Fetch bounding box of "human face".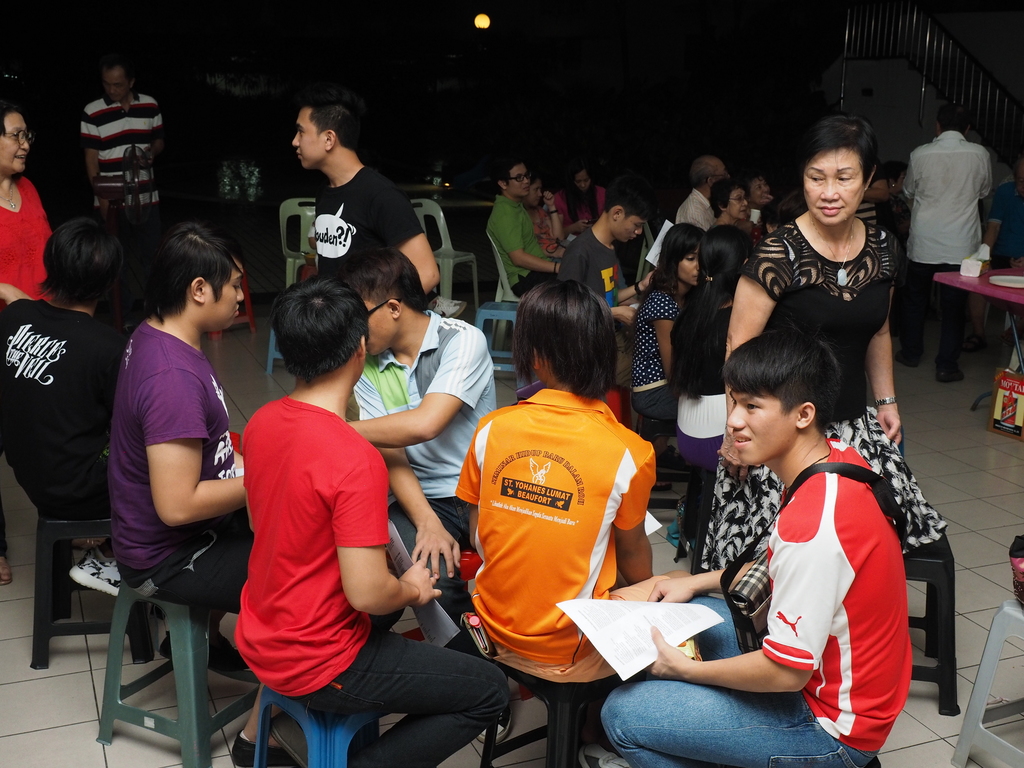
Bbox: left=802, top=147, right=868, bottom=224.
